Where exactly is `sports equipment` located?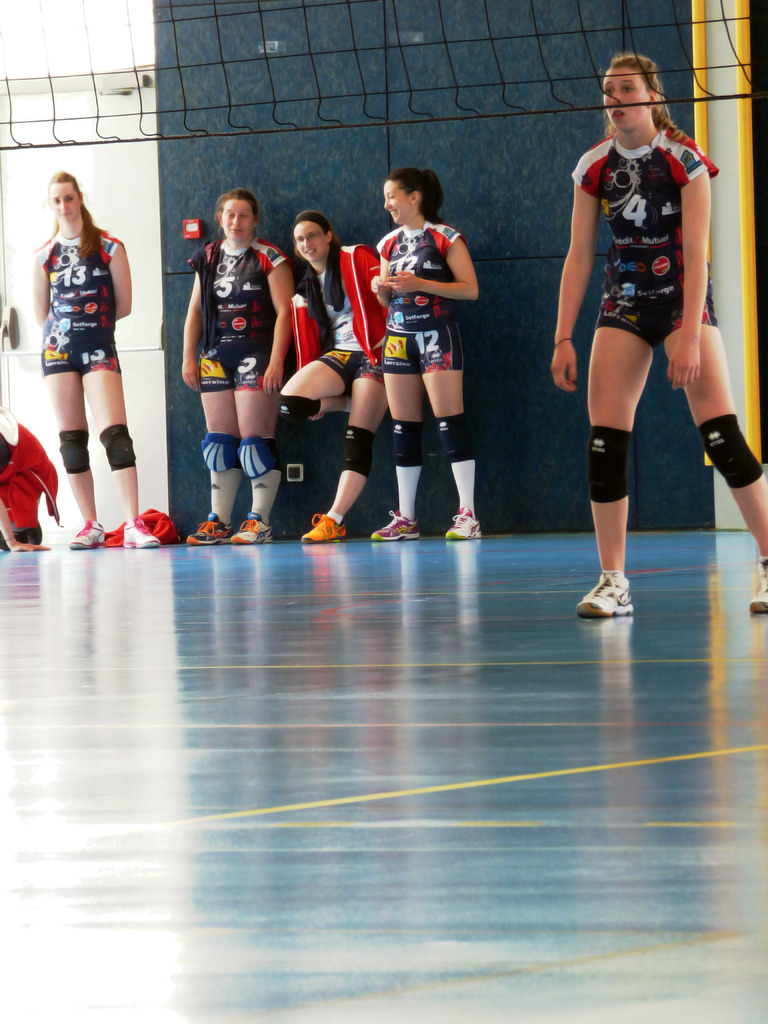
Its bounding box is {"x1": 436, "y1": 413, "x2": 484, "y2": 464}.
